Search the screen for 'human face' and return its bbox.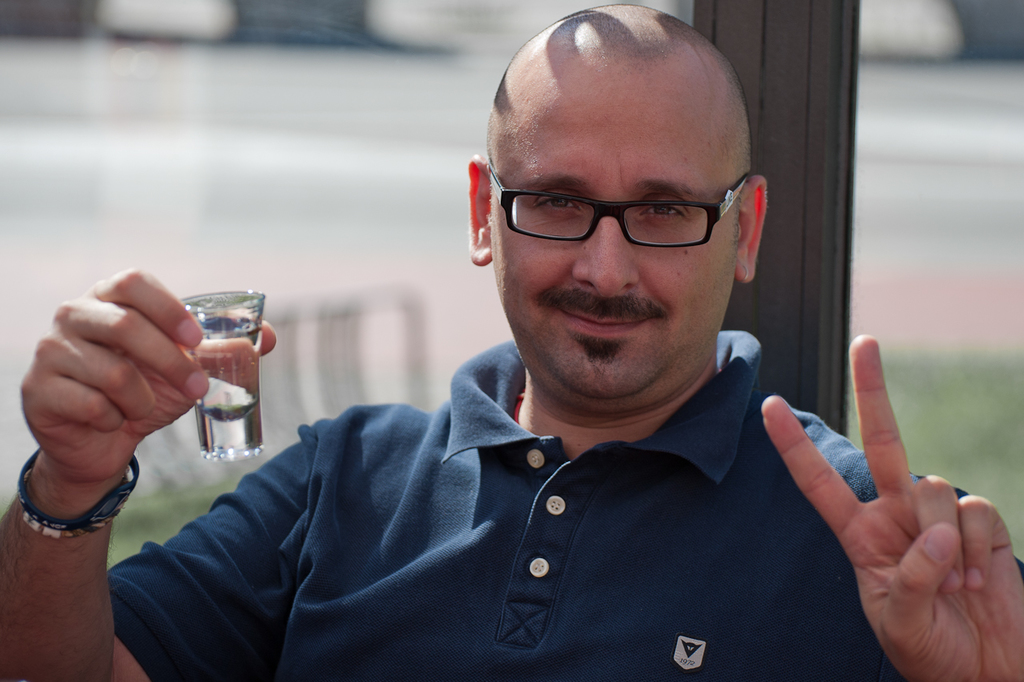
Found: [487, 56, 742, 395].
